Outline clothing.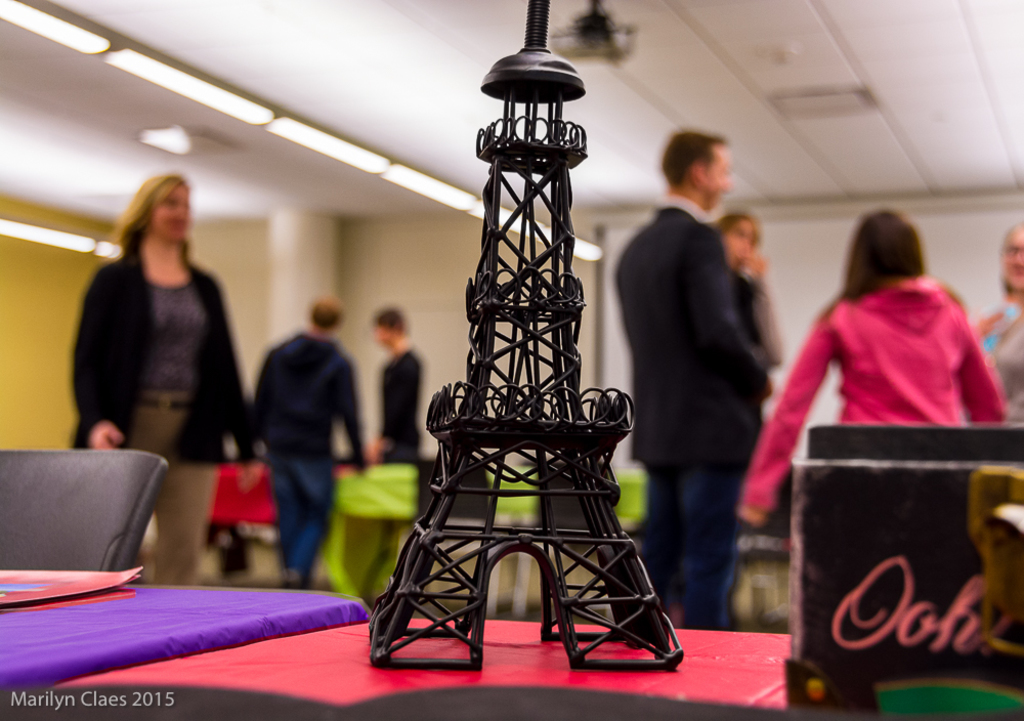
Outline: BBox(67, 243, 248, 588).
